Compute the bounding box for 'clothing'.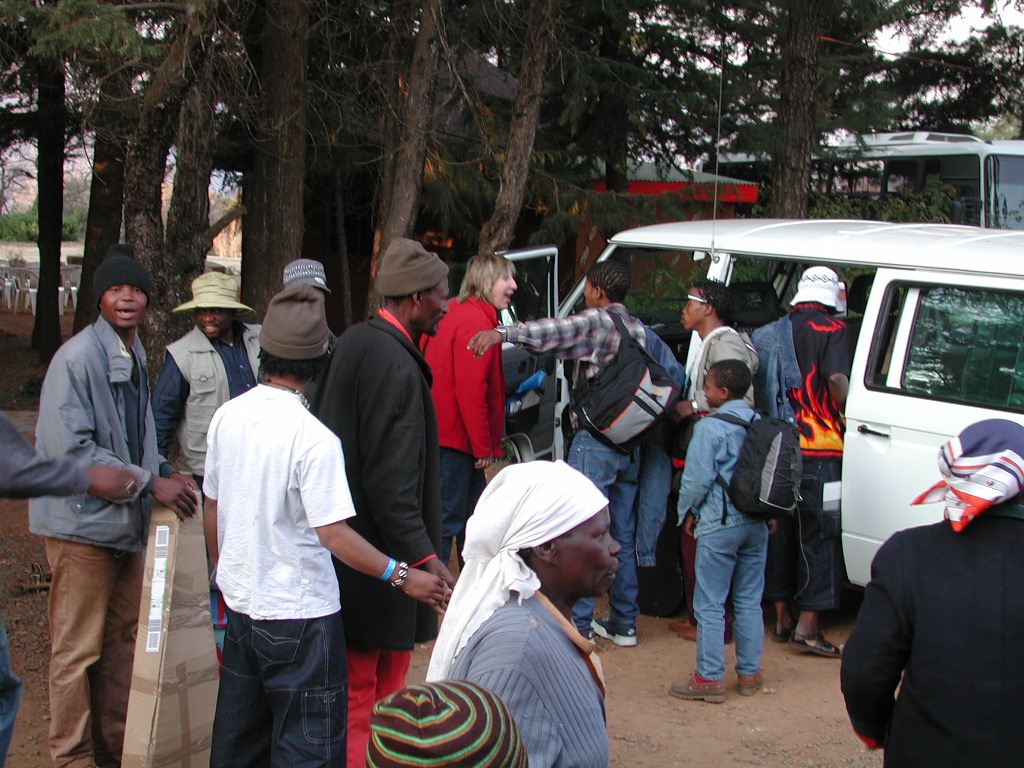
489,296,649,441.
